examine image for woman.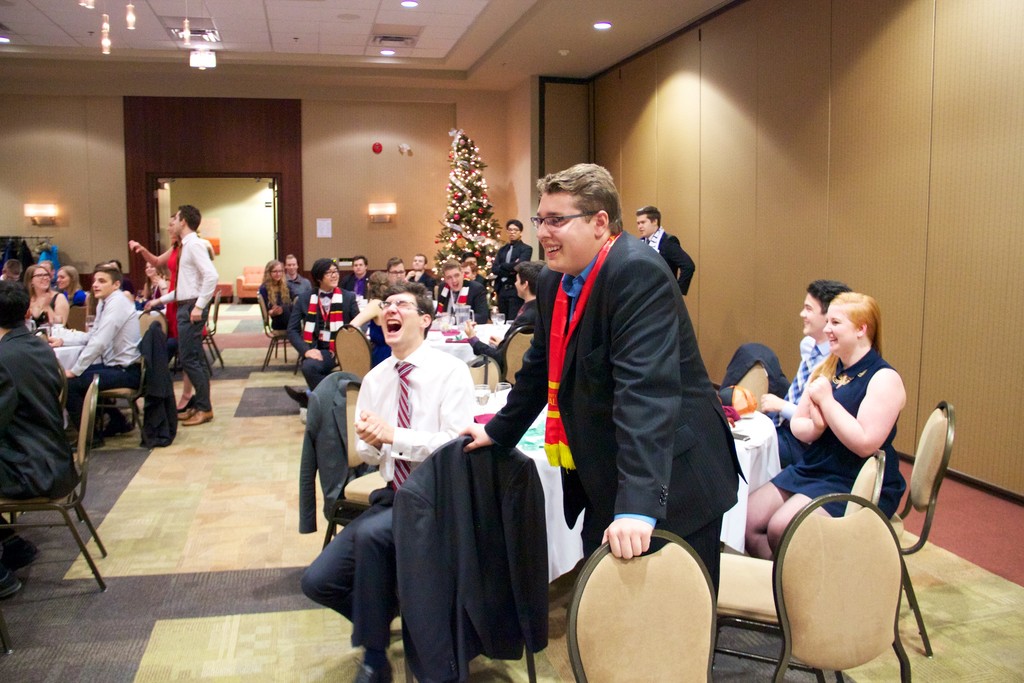
Examination result: bbox(55, 266, 86, 307).
